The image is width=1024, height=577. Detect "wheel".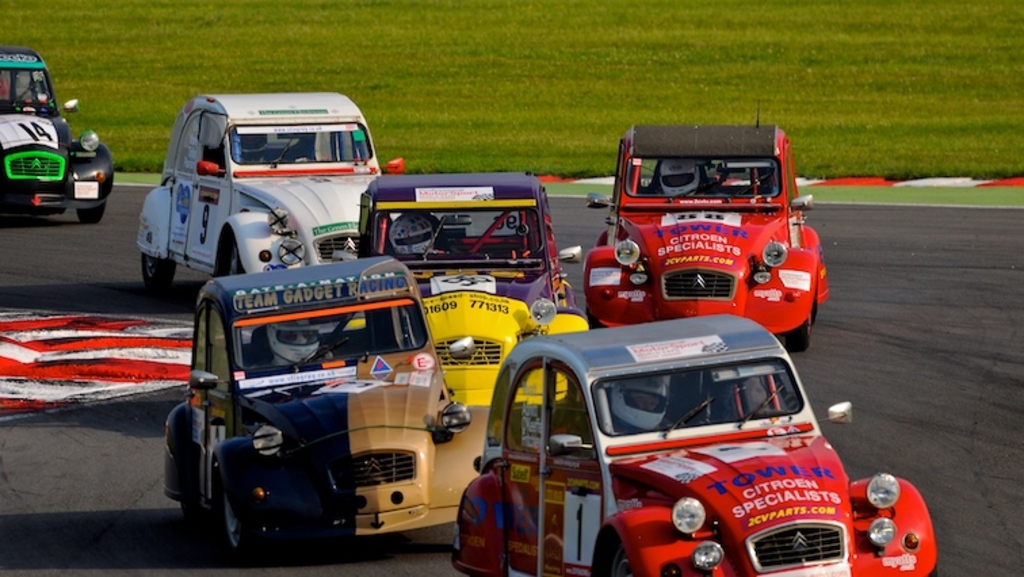
Detection: [214, 489, 257, 565].
